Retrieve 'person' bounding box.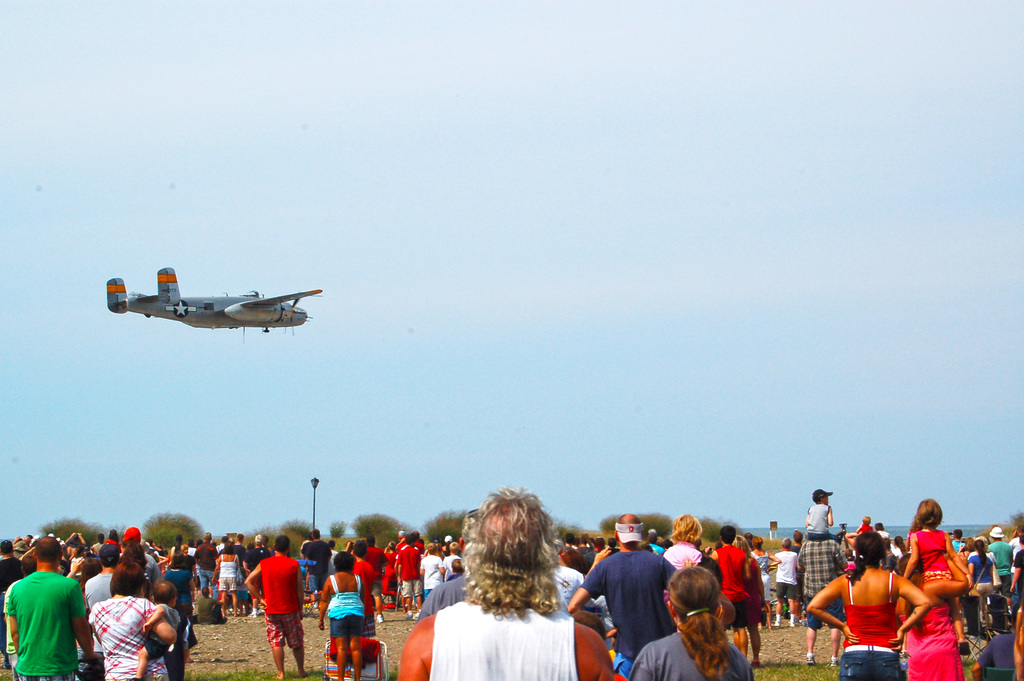
Bounding box: [381,541,404,599].
